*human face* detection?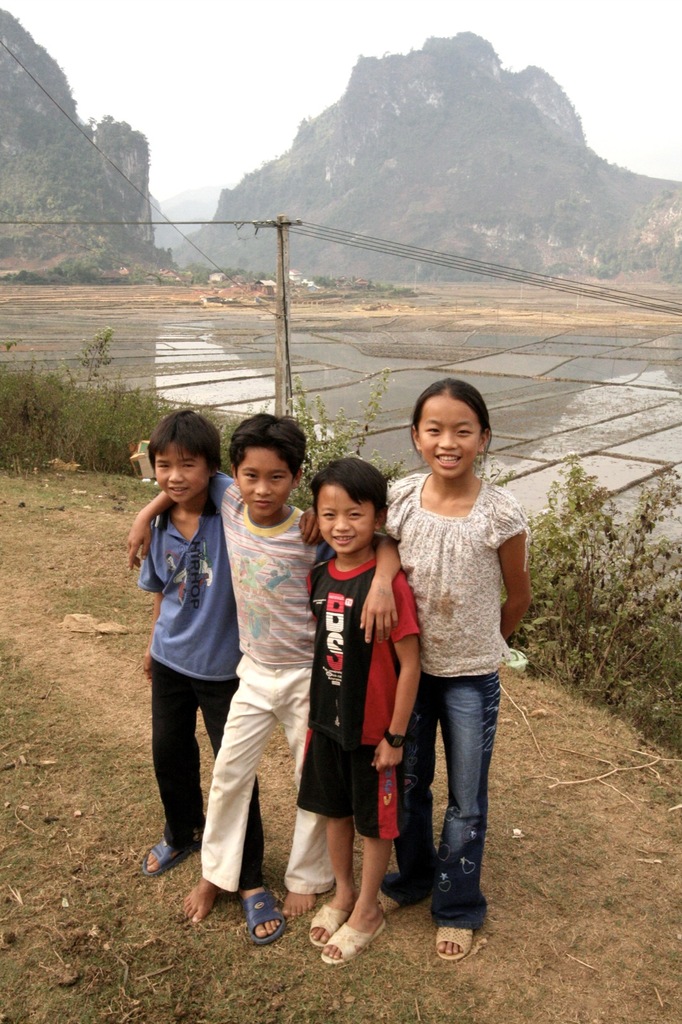
box(157, 445, 207, 505)
